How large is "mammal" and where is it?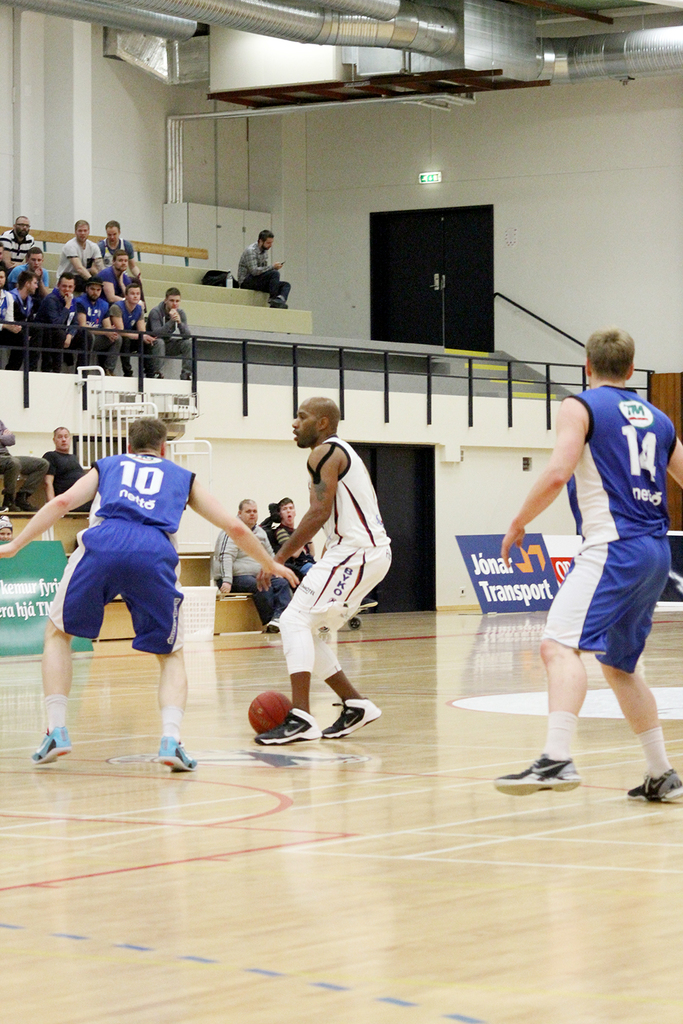
Bounding box: 0, 418, 46, 509.
